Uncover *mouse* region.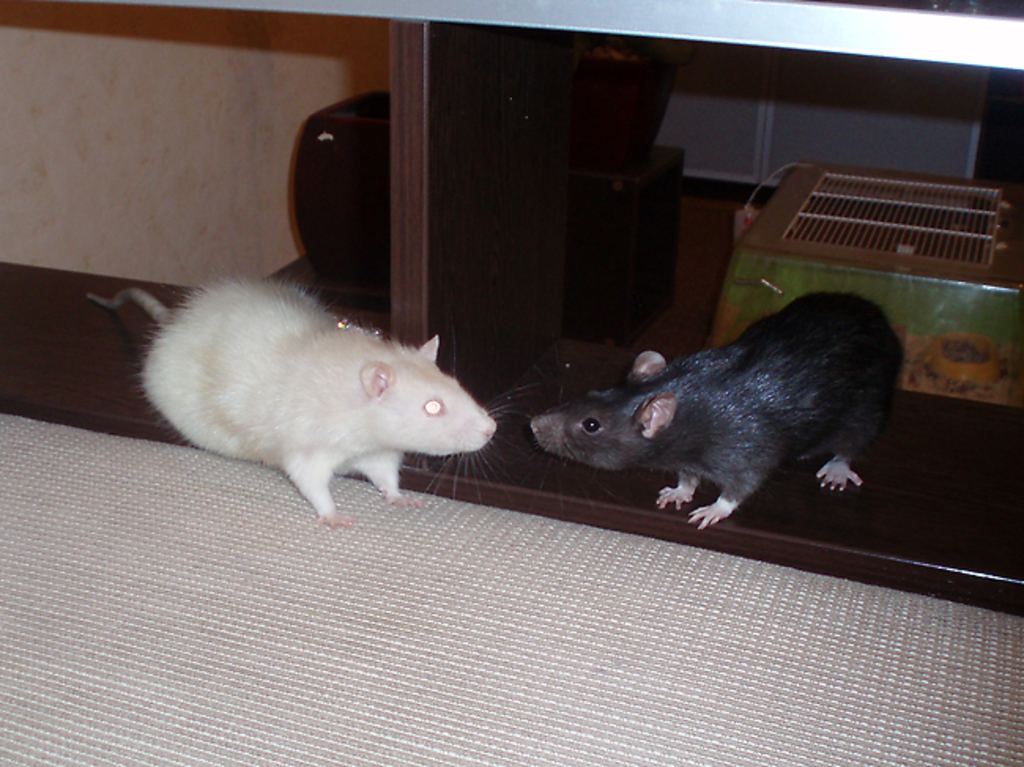
Uncovered: (526,285,907,531).
